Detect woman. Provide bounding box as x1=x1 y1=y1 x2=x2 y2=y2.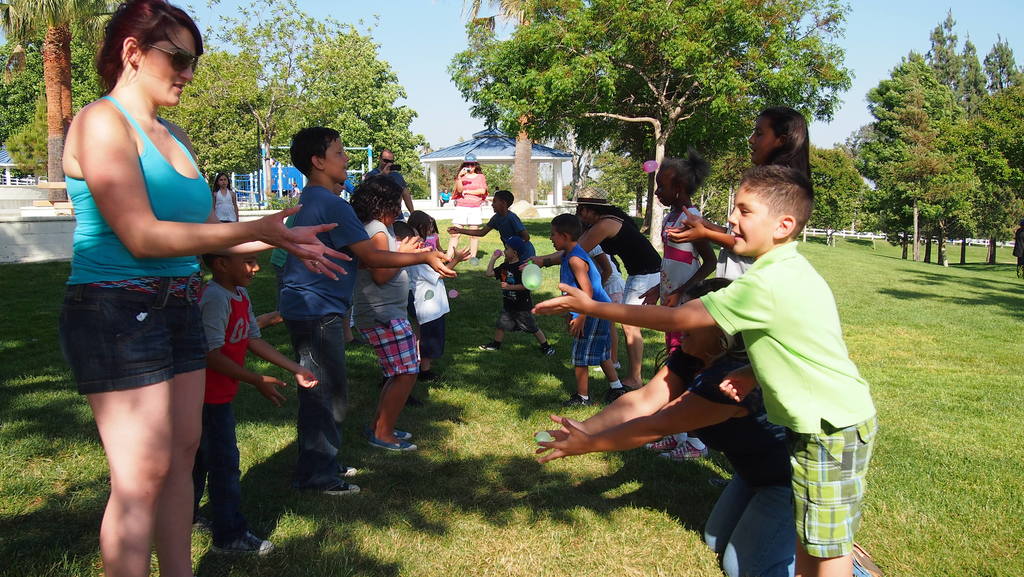
x1=442 y1=153 x2=490 y2=266.
